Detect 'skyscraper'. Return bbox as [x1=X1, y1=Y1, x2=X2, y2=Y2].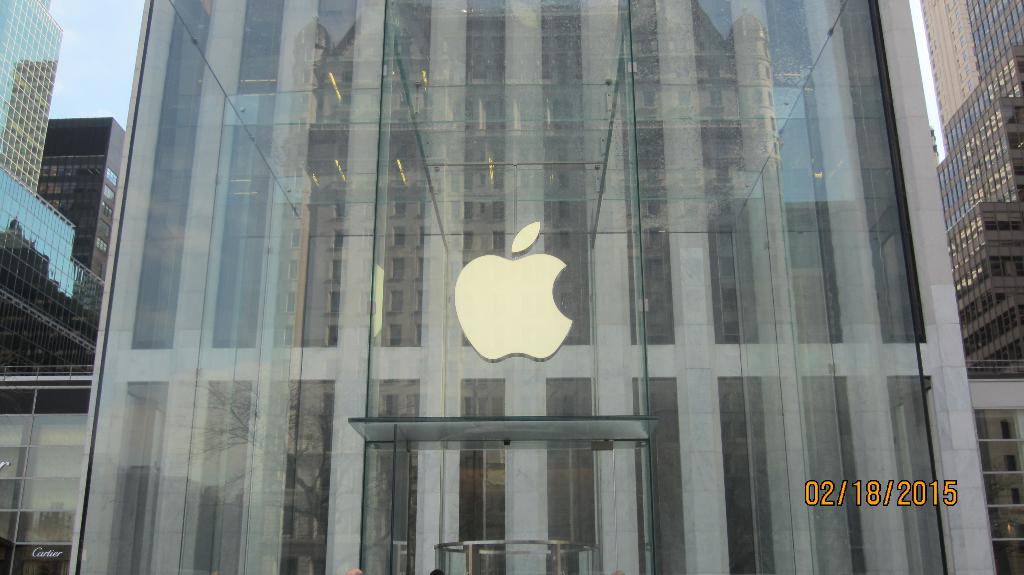
[x1=6, y1=42, x2=128, y2=547].
